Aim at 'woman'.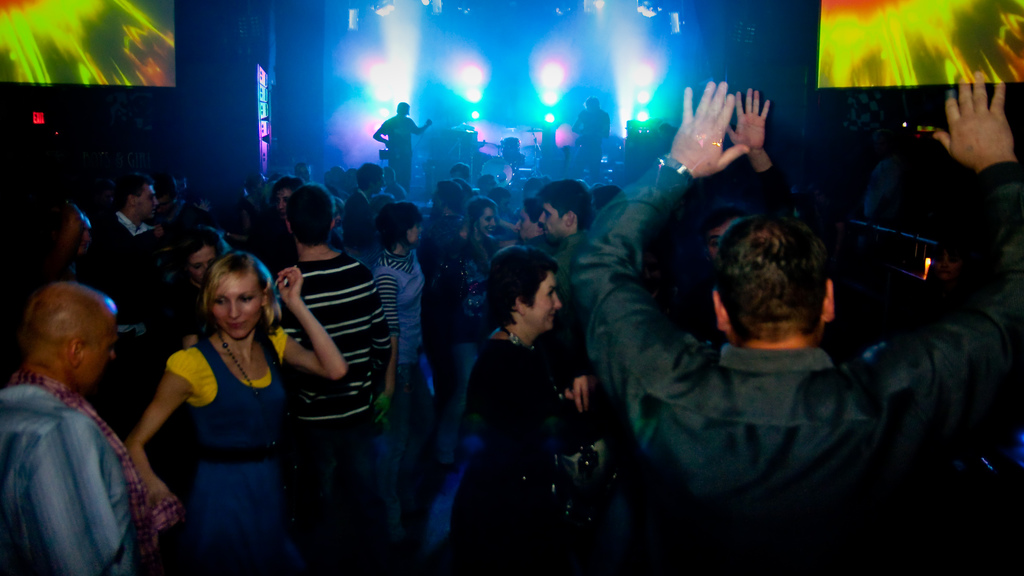
Aimed at 453:245:620:575.
